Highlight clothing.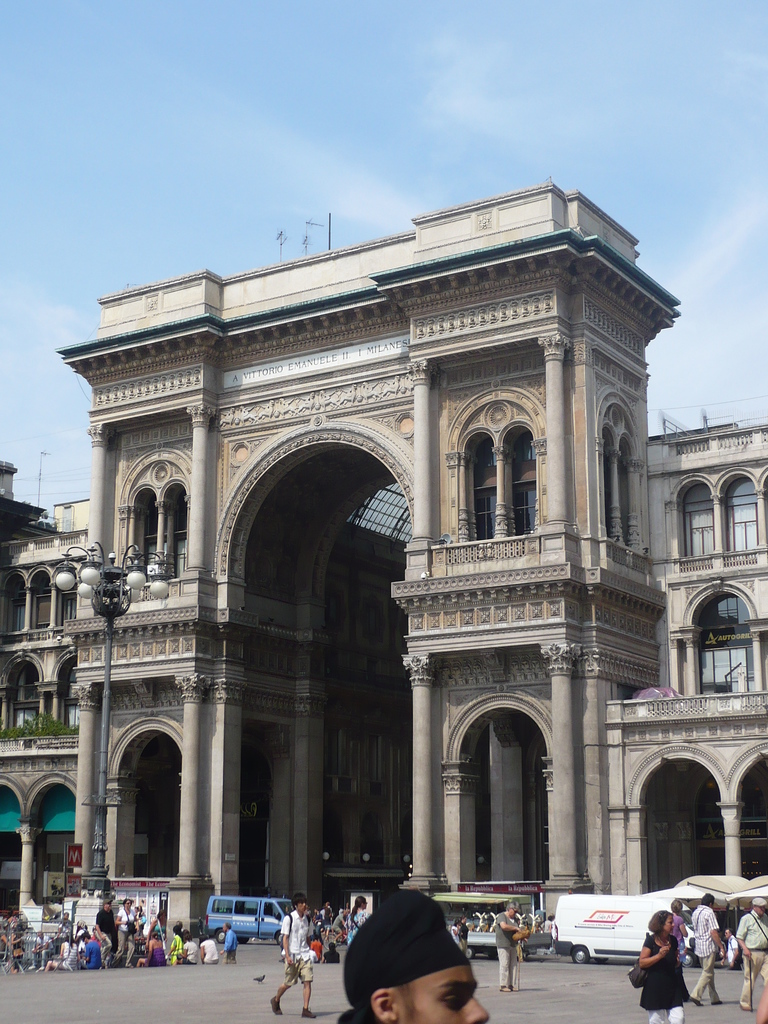
Highlighted region: 146, 944, 168, 967.
